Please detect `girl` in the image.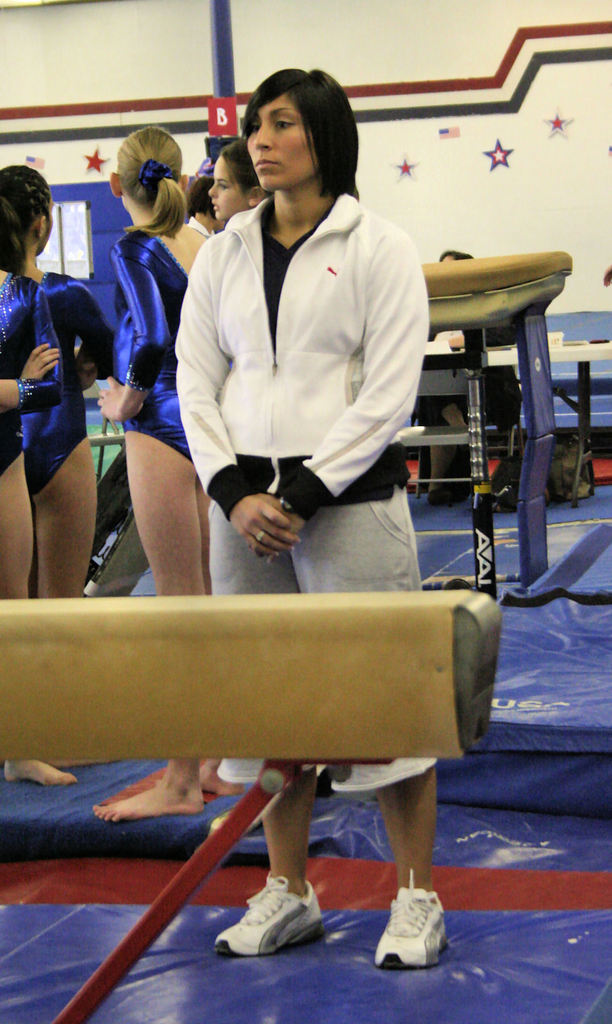
bbox=(0, 161, 125, 767).
